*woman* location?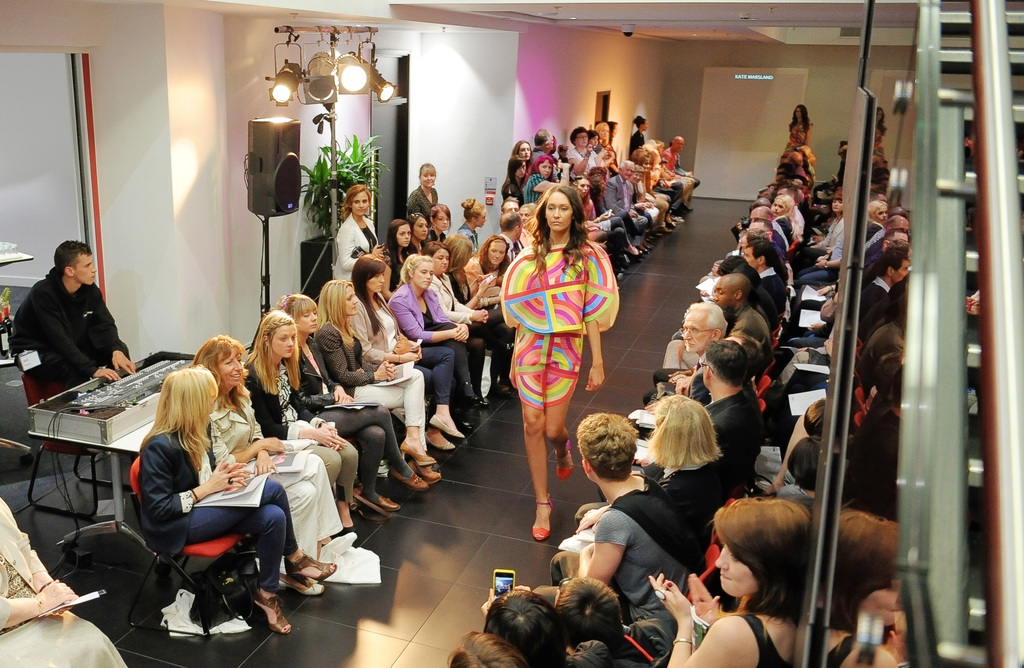
(x1=473, y1=234, x2=511, y2=304)
